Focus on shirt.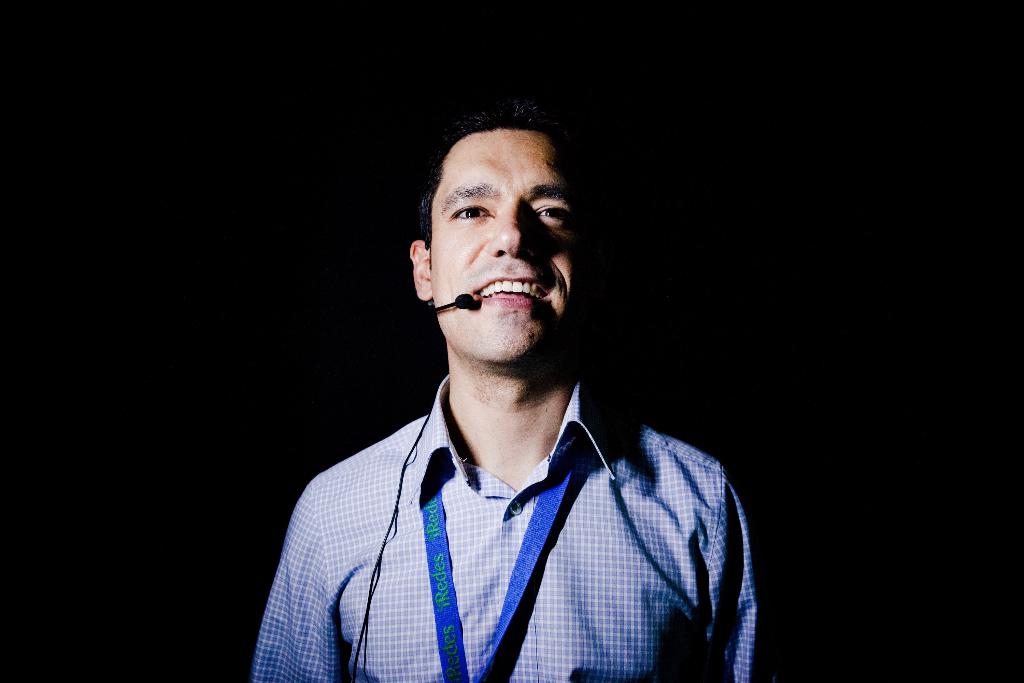
Focused at (254,370,760,682).
